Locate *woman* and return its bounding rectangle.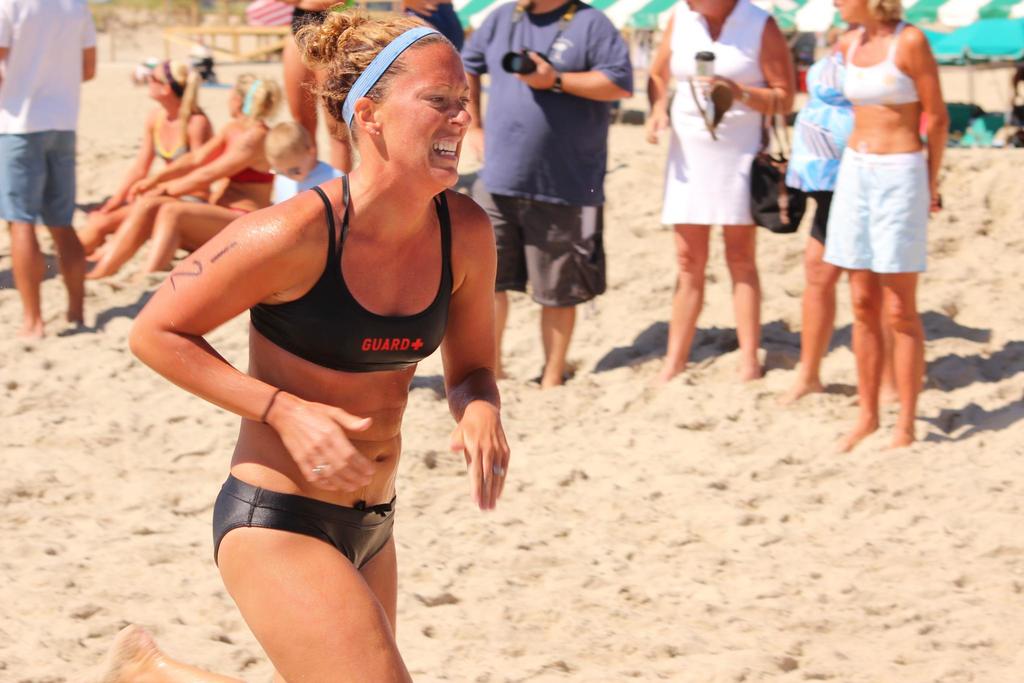
<bbox>776, 0, 895, 397</bbox>.
